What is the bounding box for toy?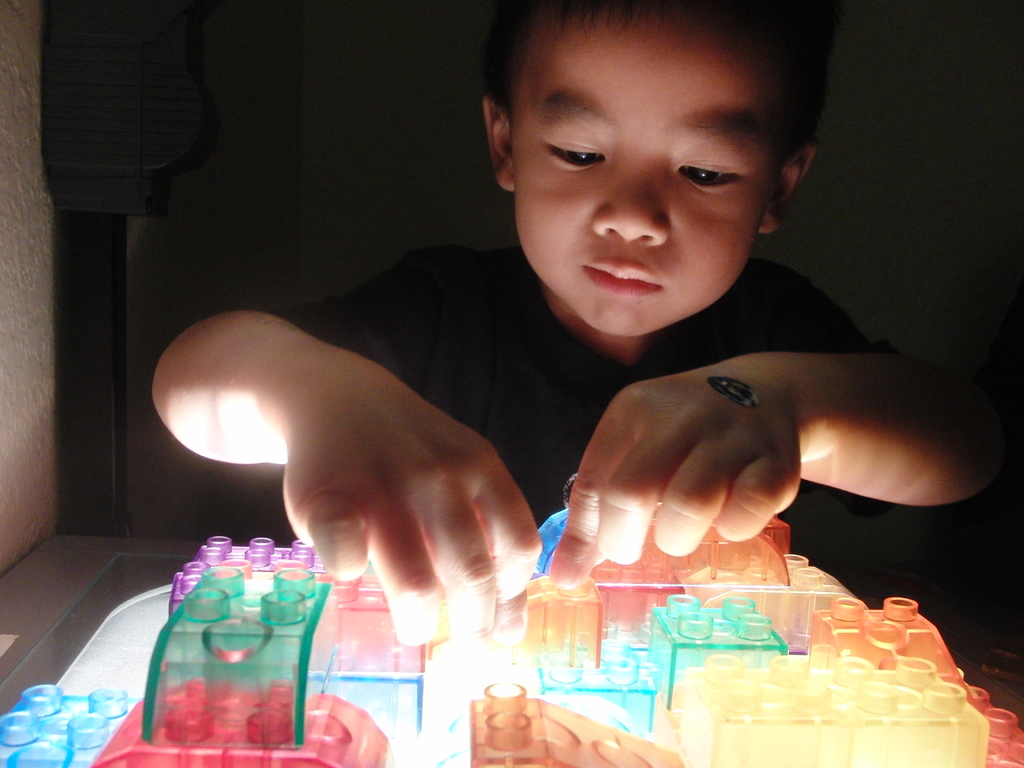
left=693, top=545, right=858, bottom=648.
